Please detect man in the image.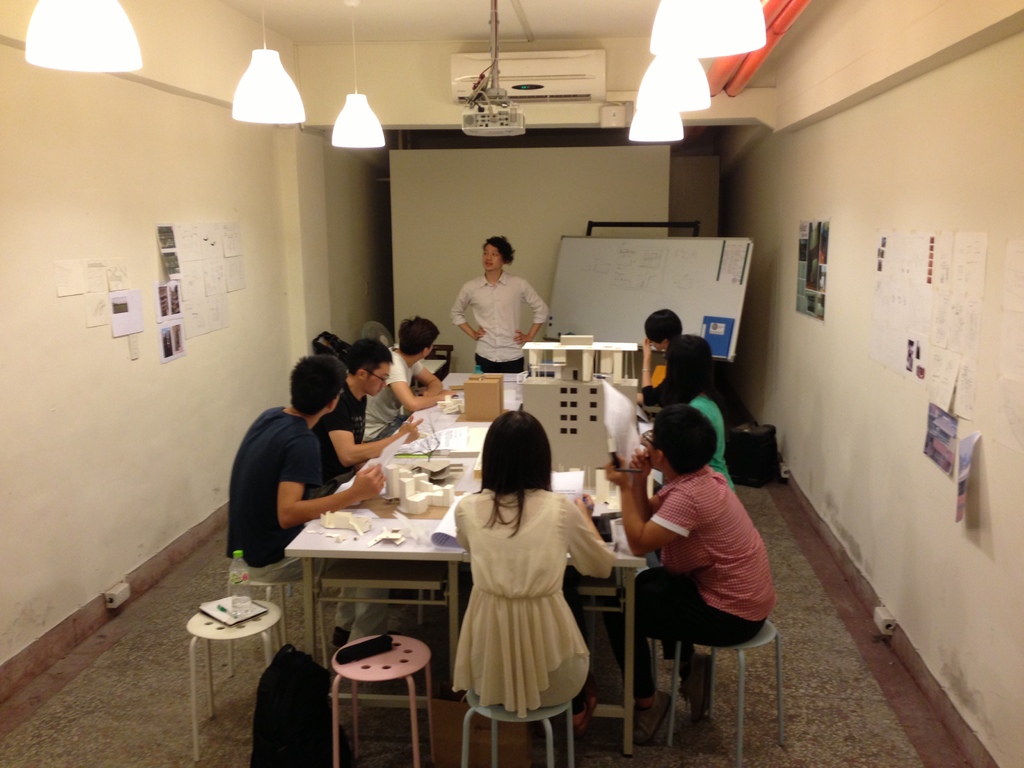
224/354/395/646.
